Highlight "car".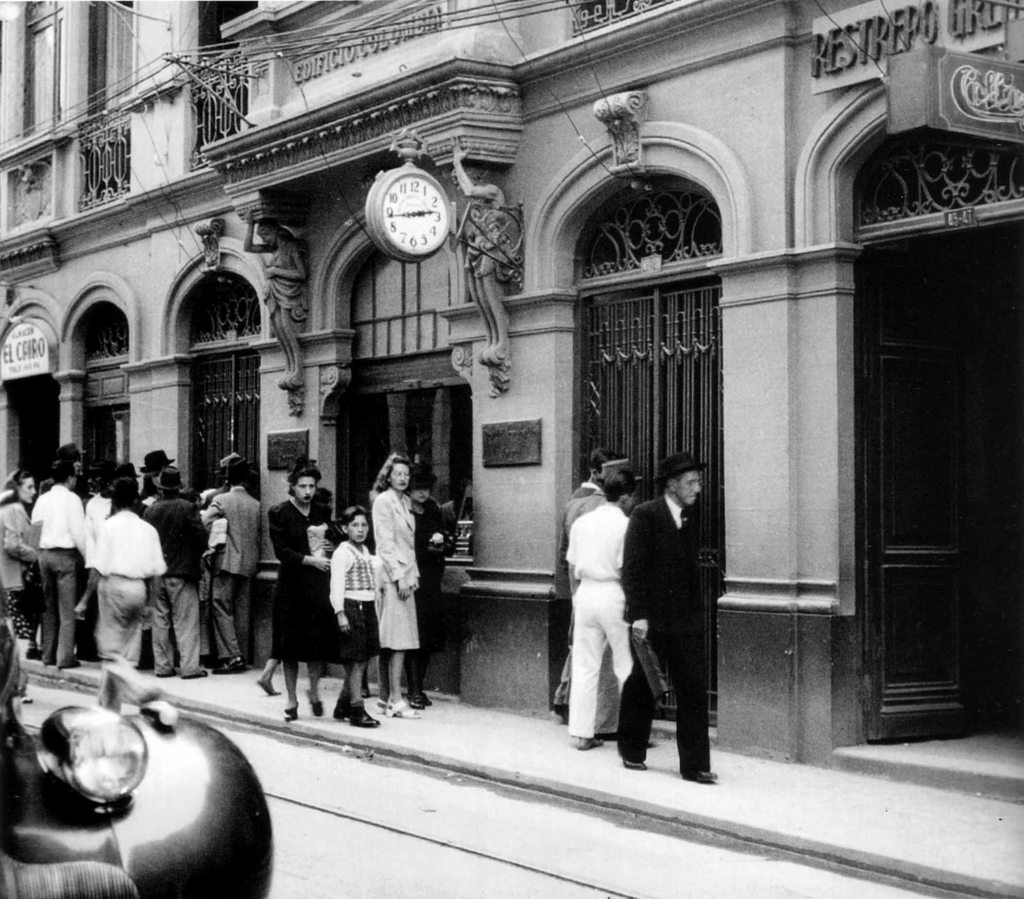
Highlighted region: [left=0, top=585, right=275, bottom=898].
